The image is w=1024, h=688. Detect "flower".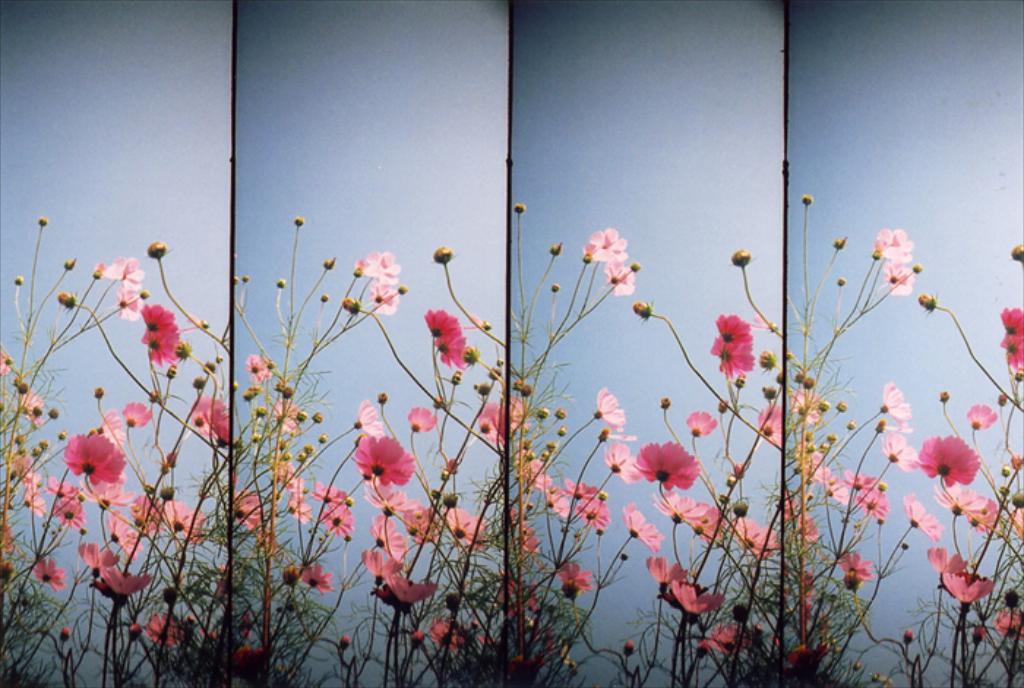
Detection: l=630, t=296, r=650, b=316.
